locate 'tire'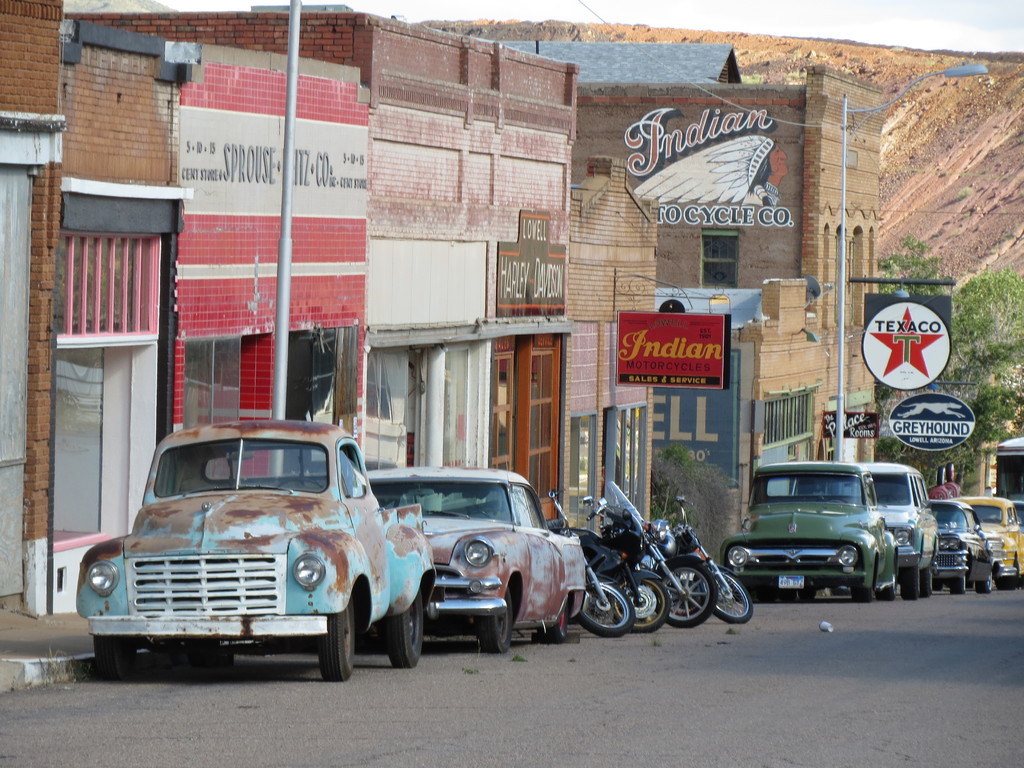
bbox=(848, 580, 872, 603)
